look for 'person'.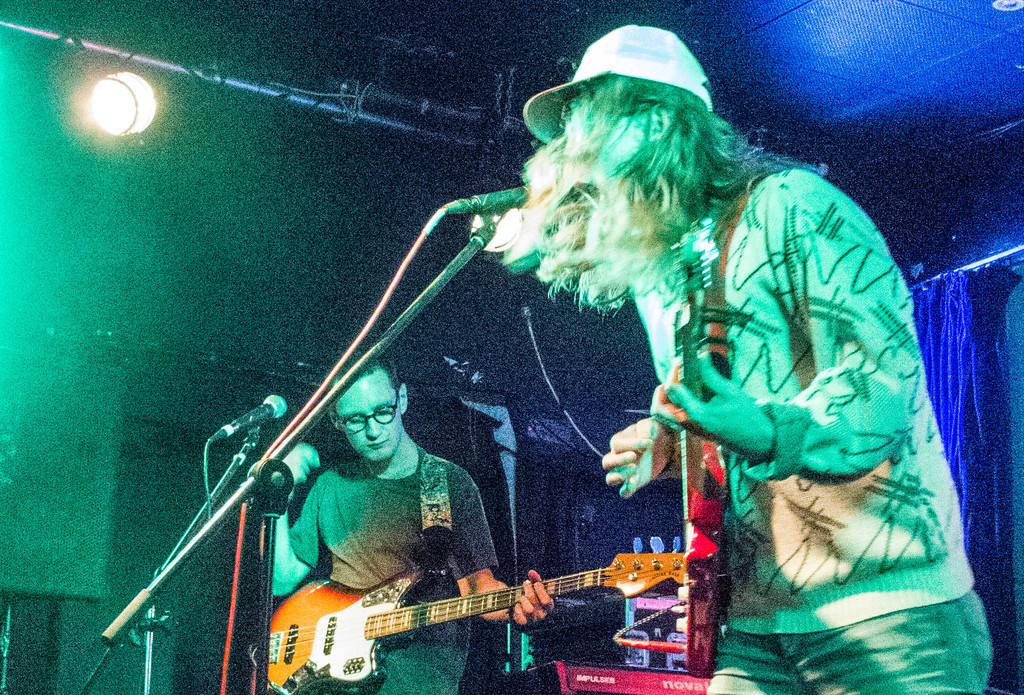
Found: x1=252, y1=361, x2=555, y2=694.
